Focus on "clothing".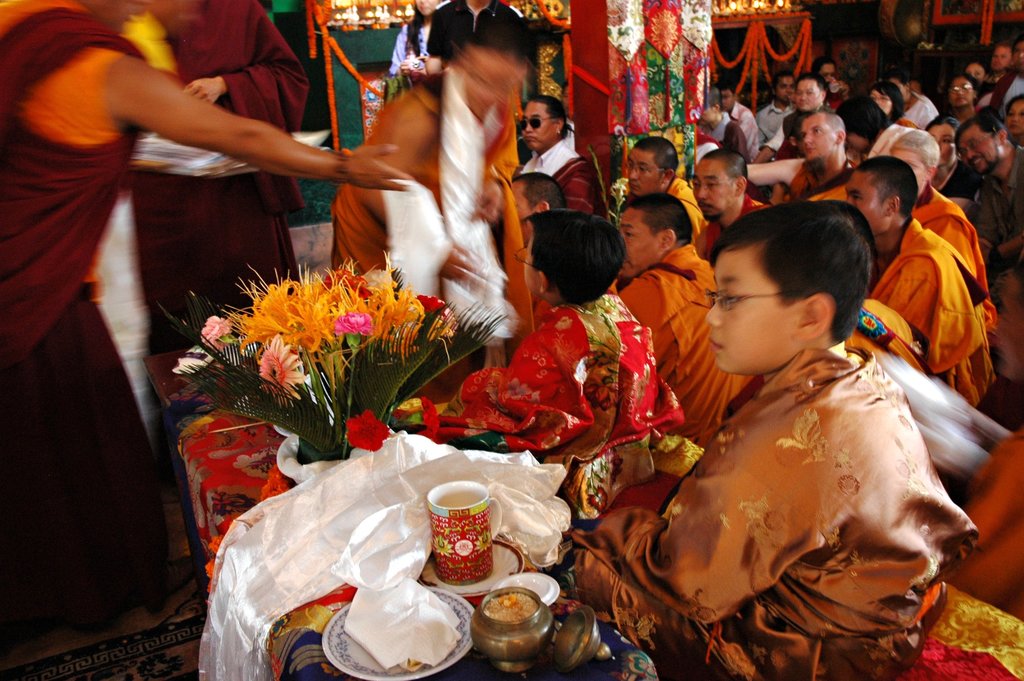
Focused at x1=126, y1=0, x2=316, y2=400.
